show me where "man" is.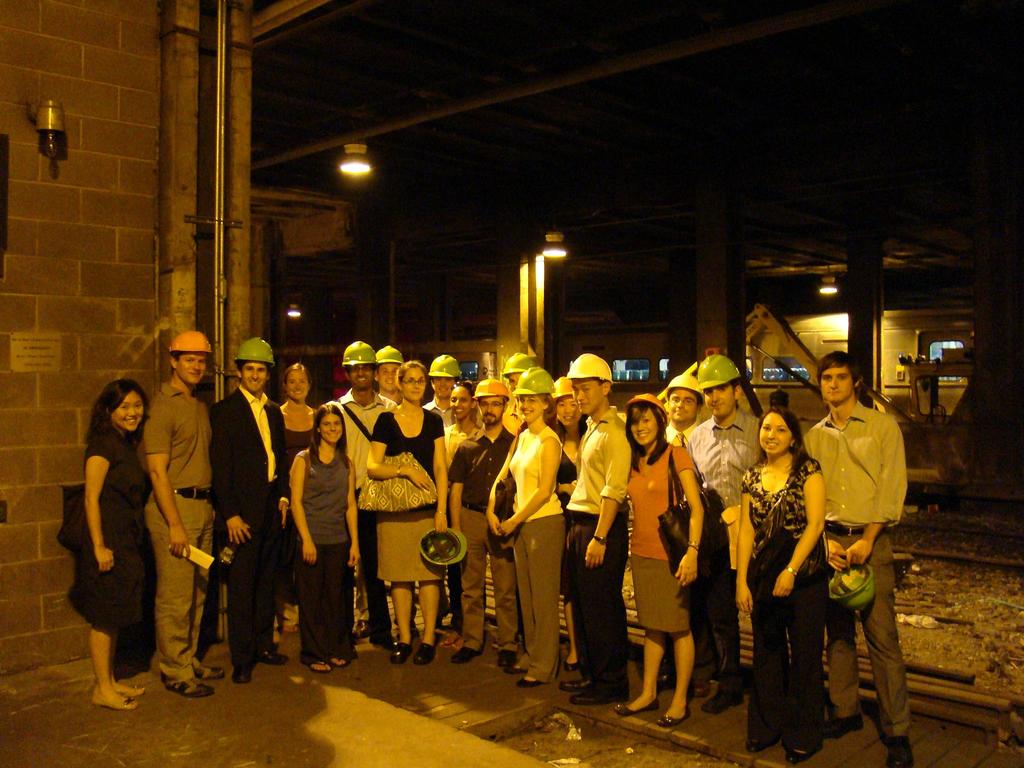
"man" is at 146, 330, 214, 700.
